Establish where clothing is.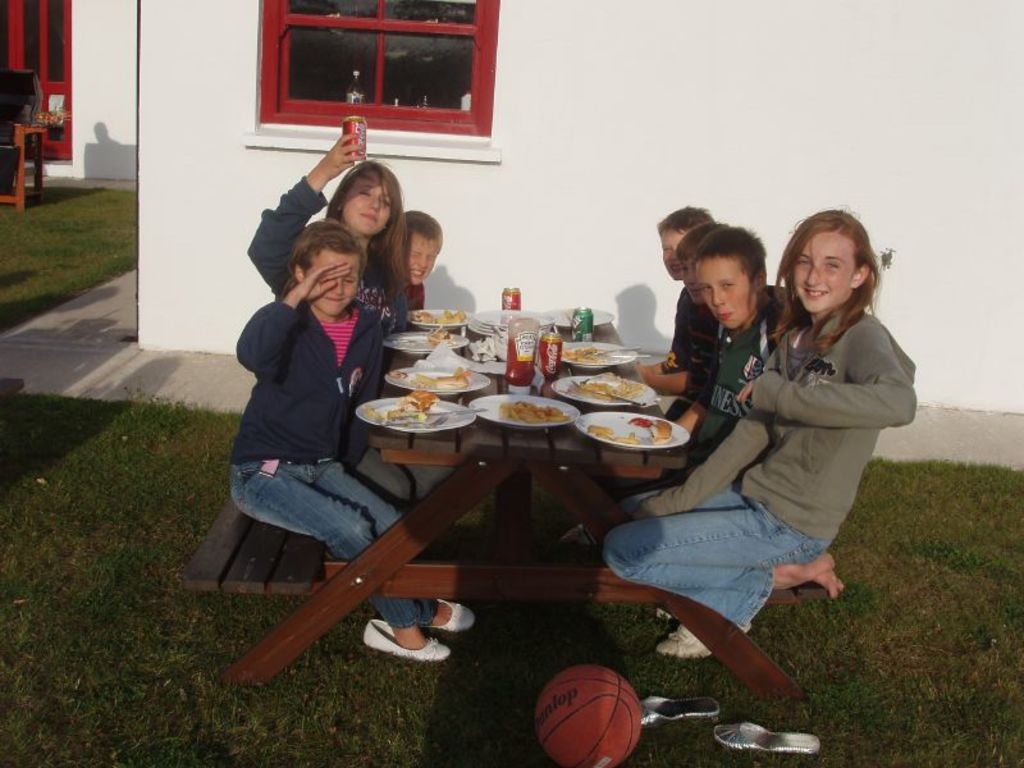
Established at crop(244, 174, 410, 520).
